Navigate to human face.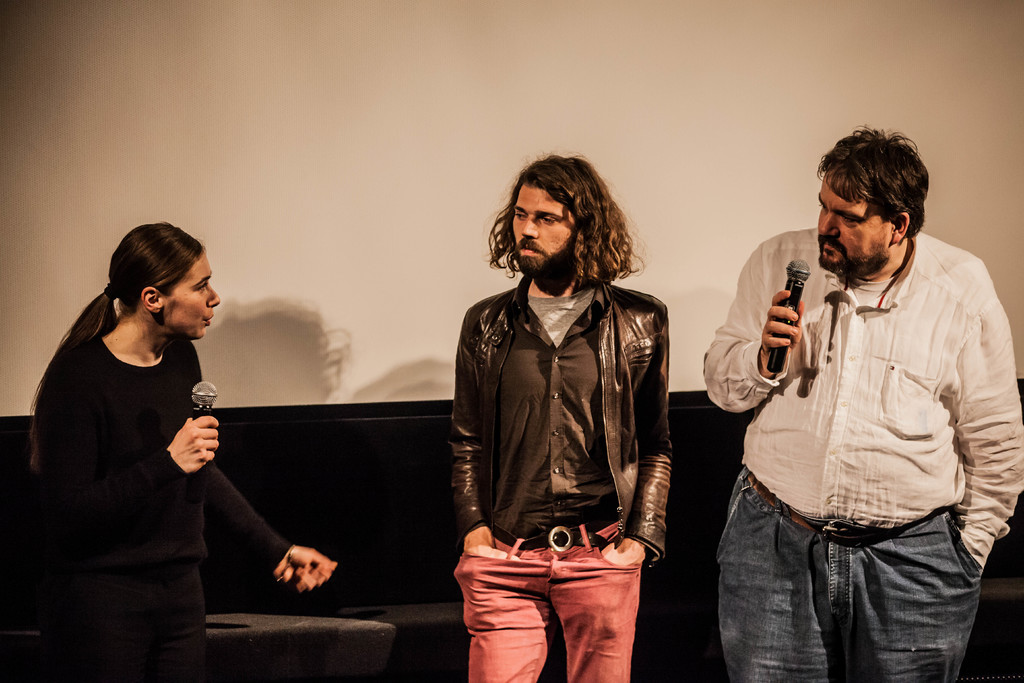
Navigation target: bbox(161, 252, 223, 350).
